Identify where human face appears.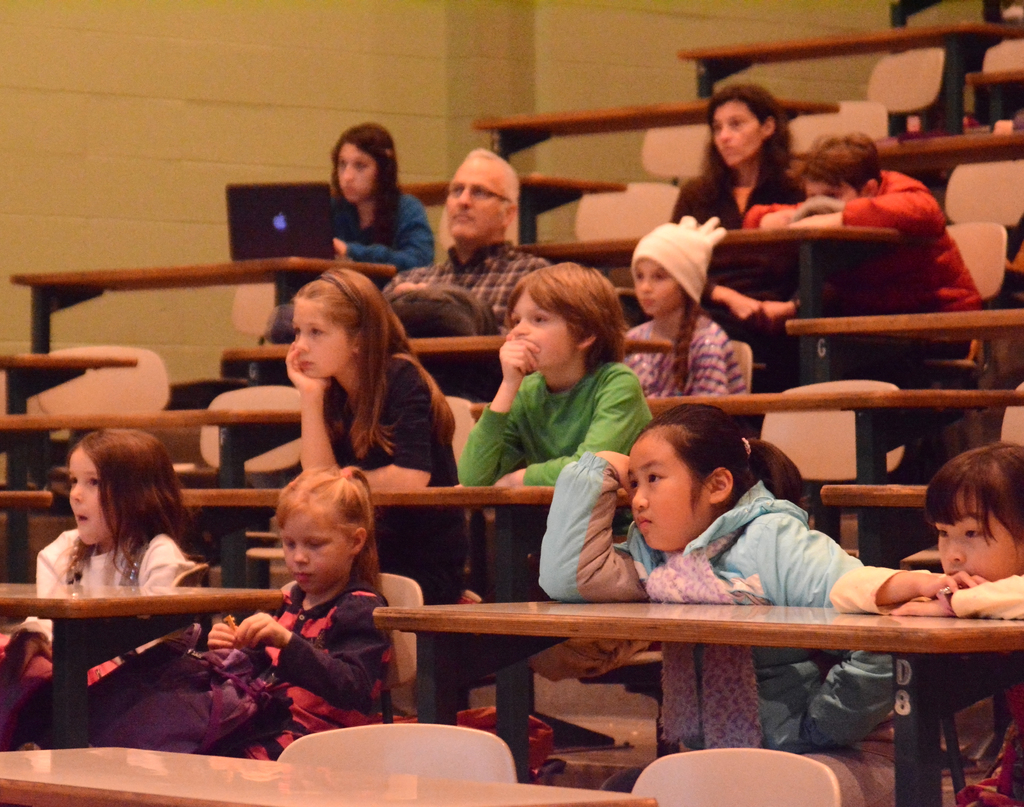
Appears at region(444, 159, 501, 244).
